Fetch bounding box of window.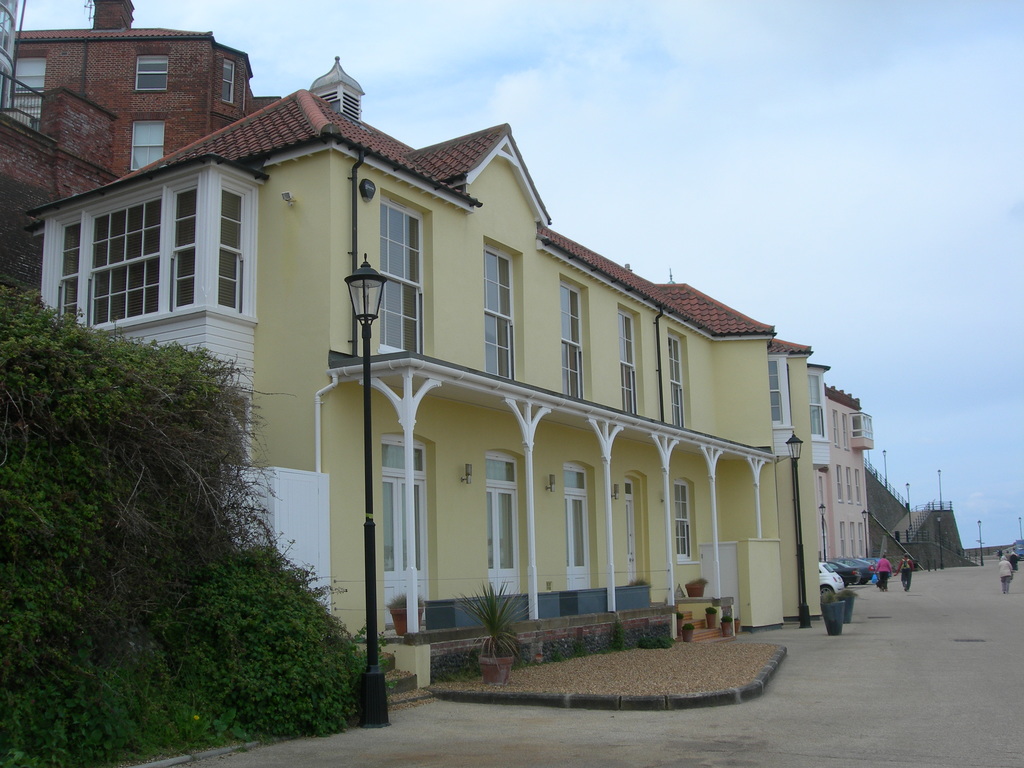
Bbox: <box>218,61,237,104</box>.
